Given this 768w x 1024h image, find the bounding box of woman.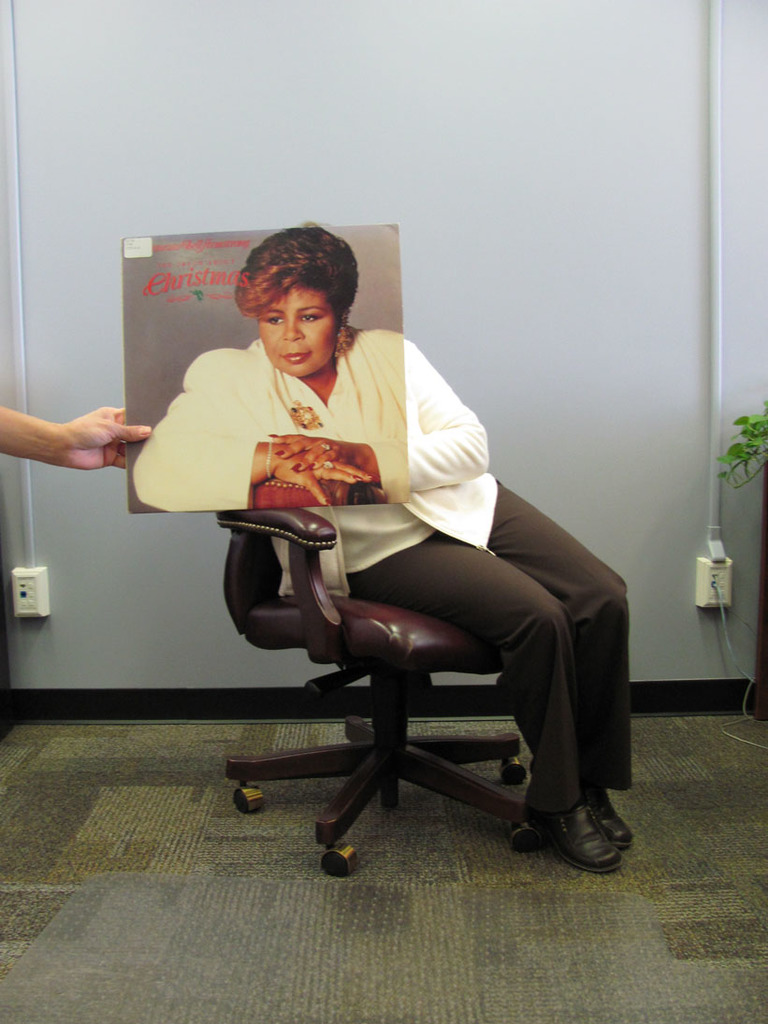
{"left": 146, "top": 243, "right": 621, "bottom": 842}.
